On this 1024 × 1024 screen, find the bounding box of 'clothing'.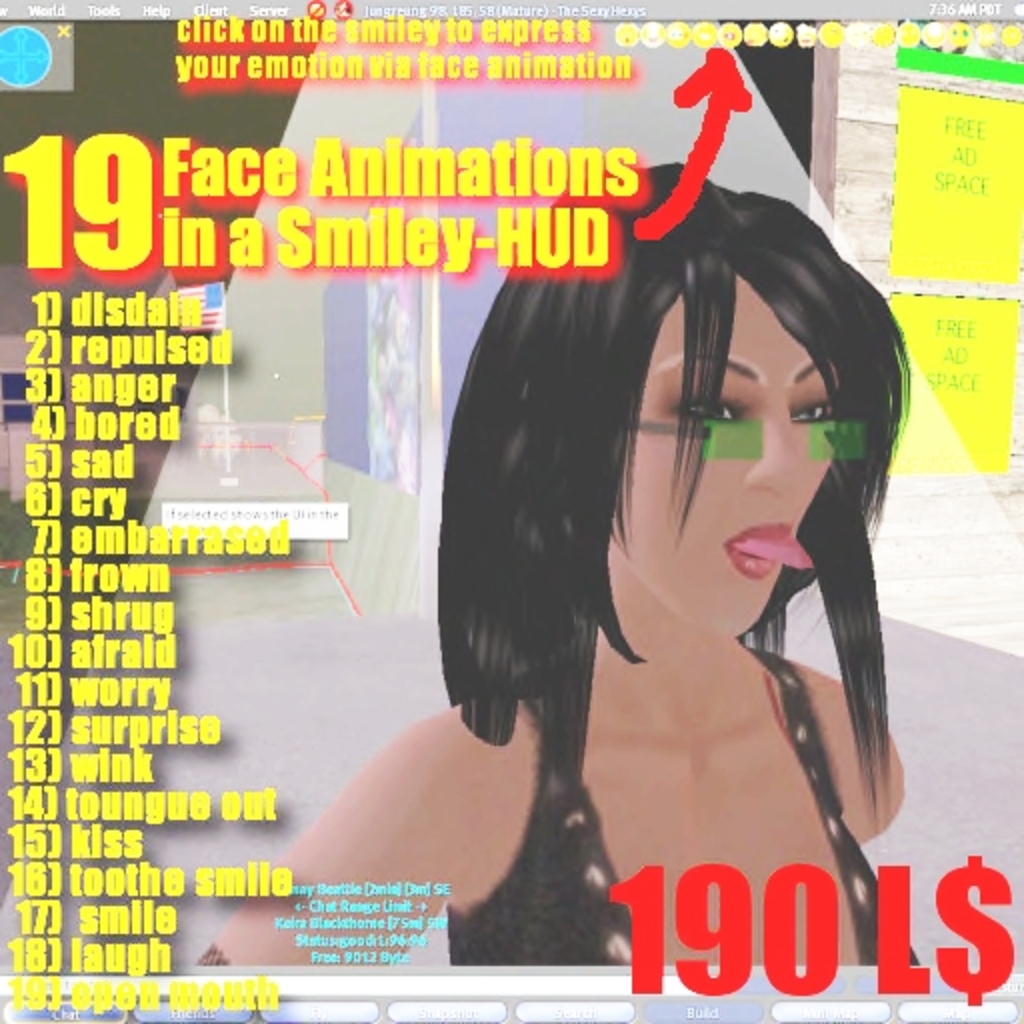
Bounding box: [432, 690, 892, 968].
